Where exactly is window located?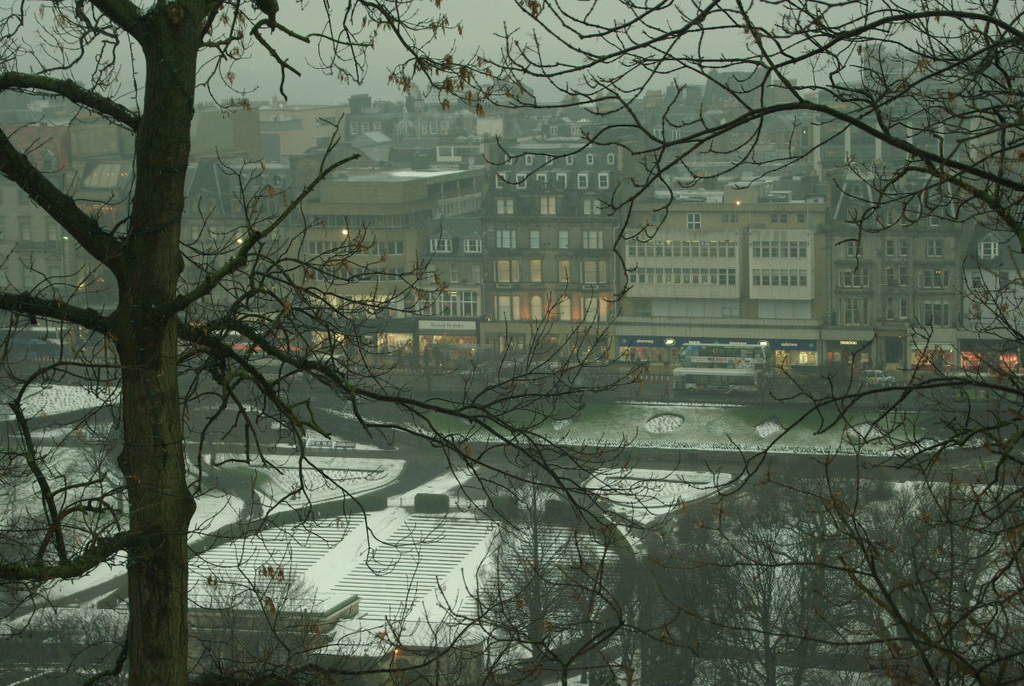
Its bounding box is 505, 152, 514, 166.
